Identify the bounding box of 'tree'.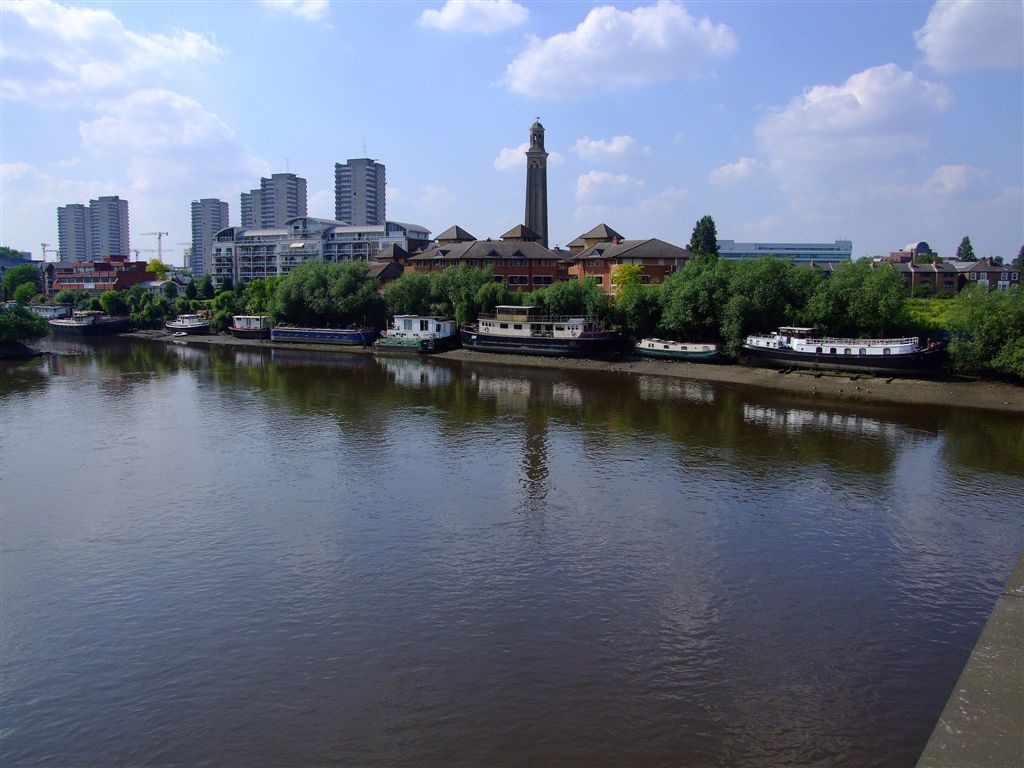
<bbox>516, 251, 649, 330</bbox>.
